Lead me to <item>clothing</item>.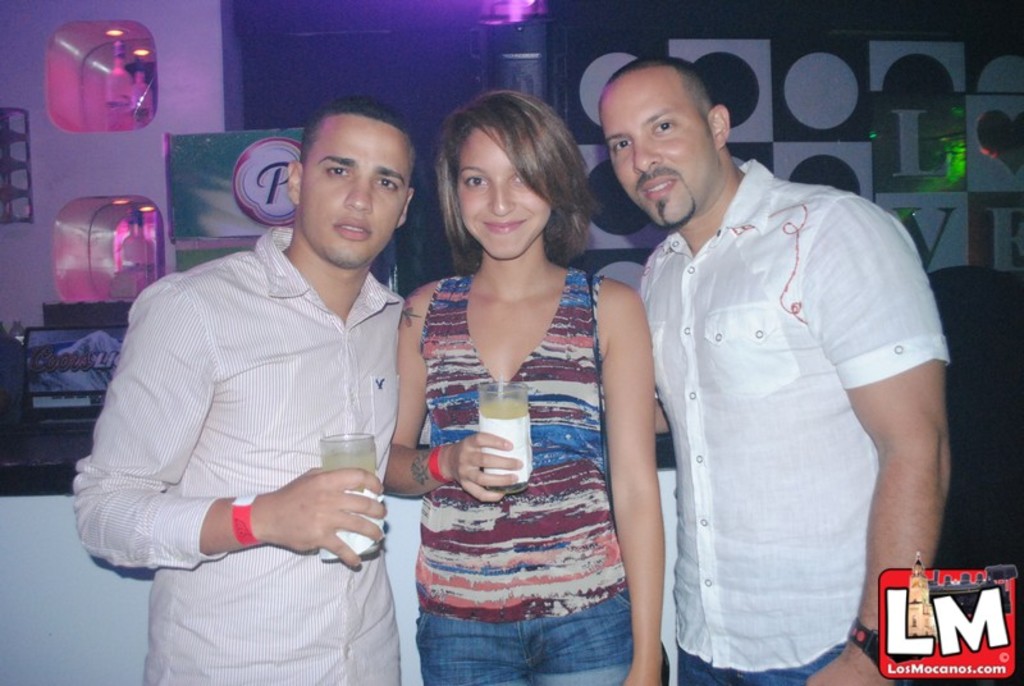
Lead to box=[83, 184, 428, 651].
